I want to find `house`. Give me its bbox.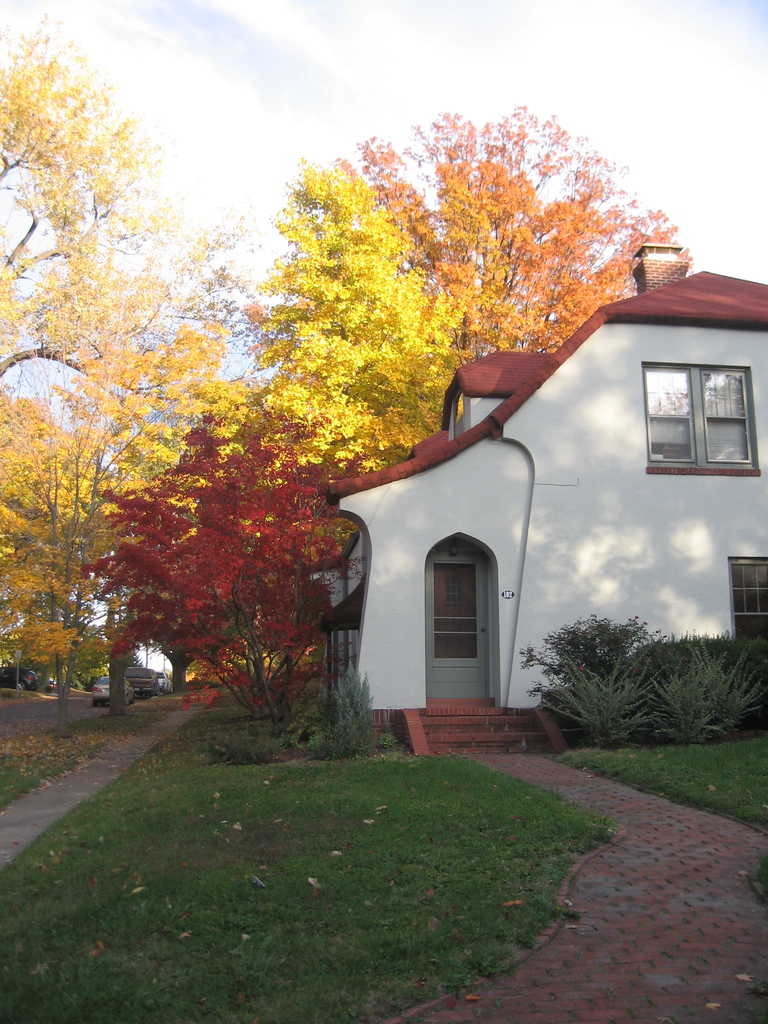
rect(320, 244, 767, 762).
